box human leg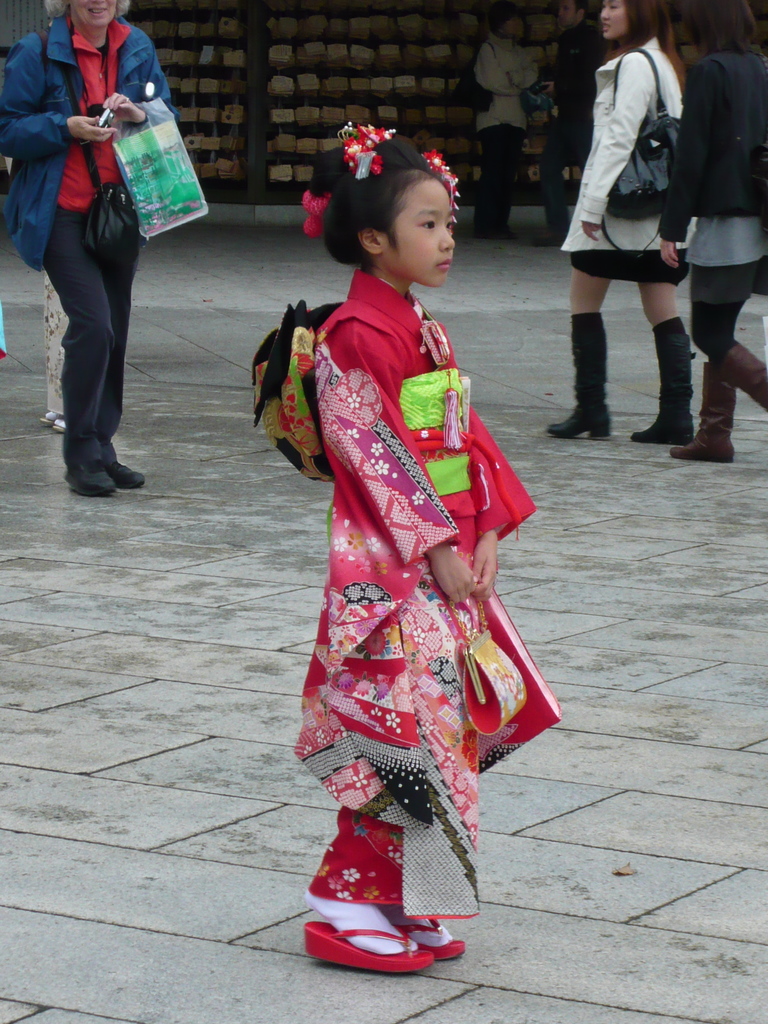
locate(687, 278, 767, 414)
